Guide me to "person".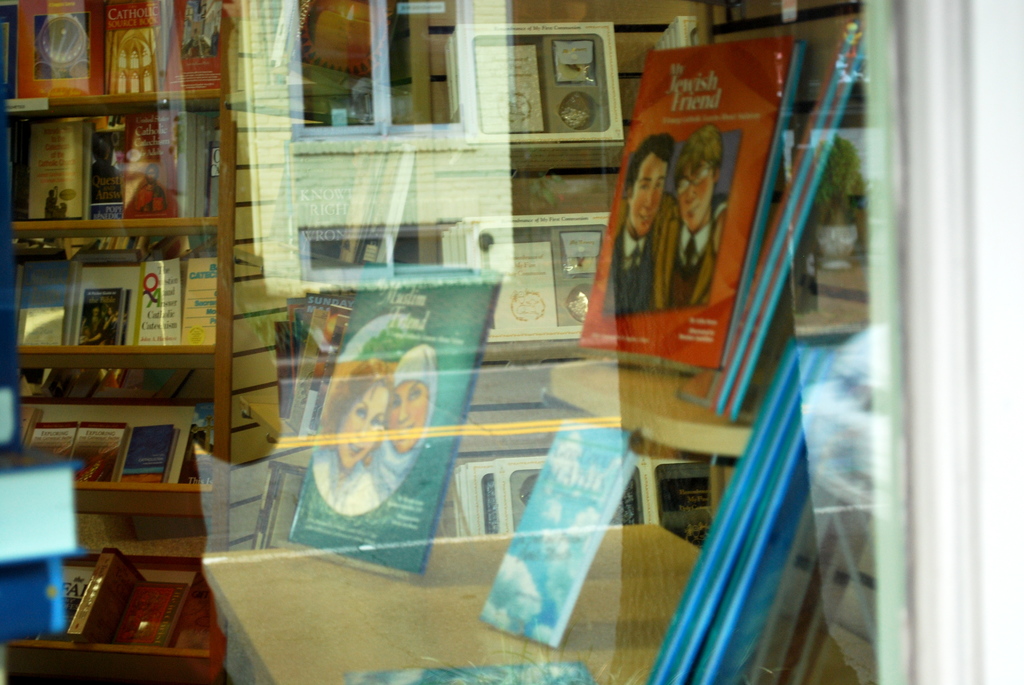
Guidance: rect(668, 123, 725, 308).
